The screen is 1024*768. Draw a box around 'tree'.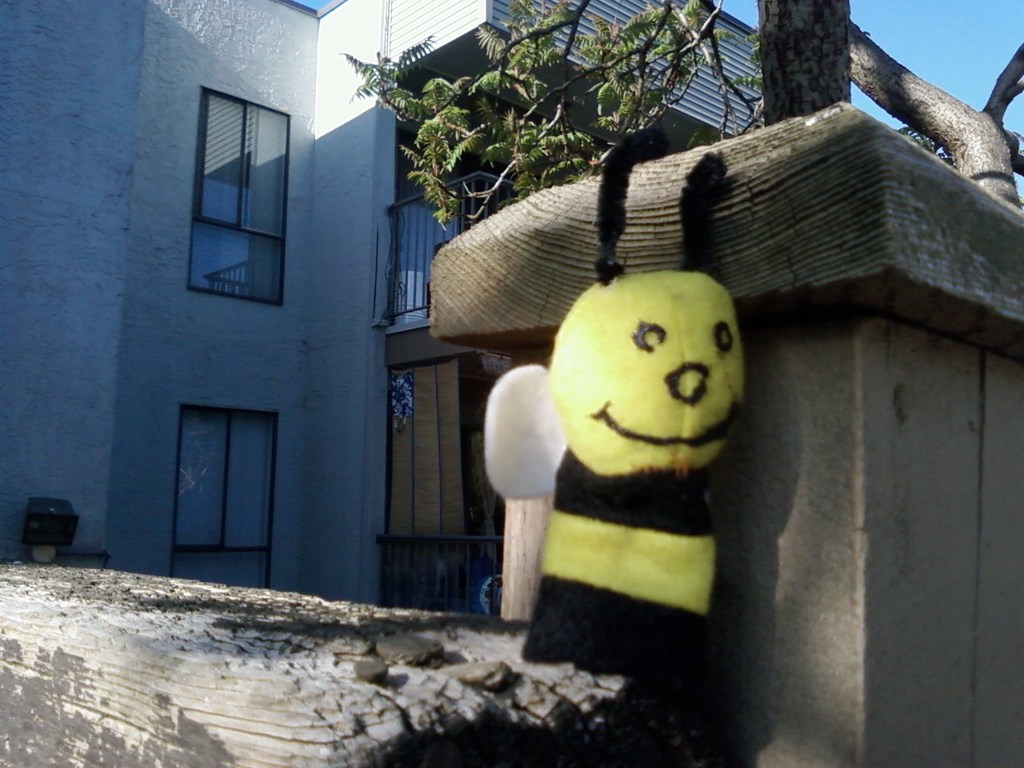
<bbox>337, 0, 761, 239</bbox>.
